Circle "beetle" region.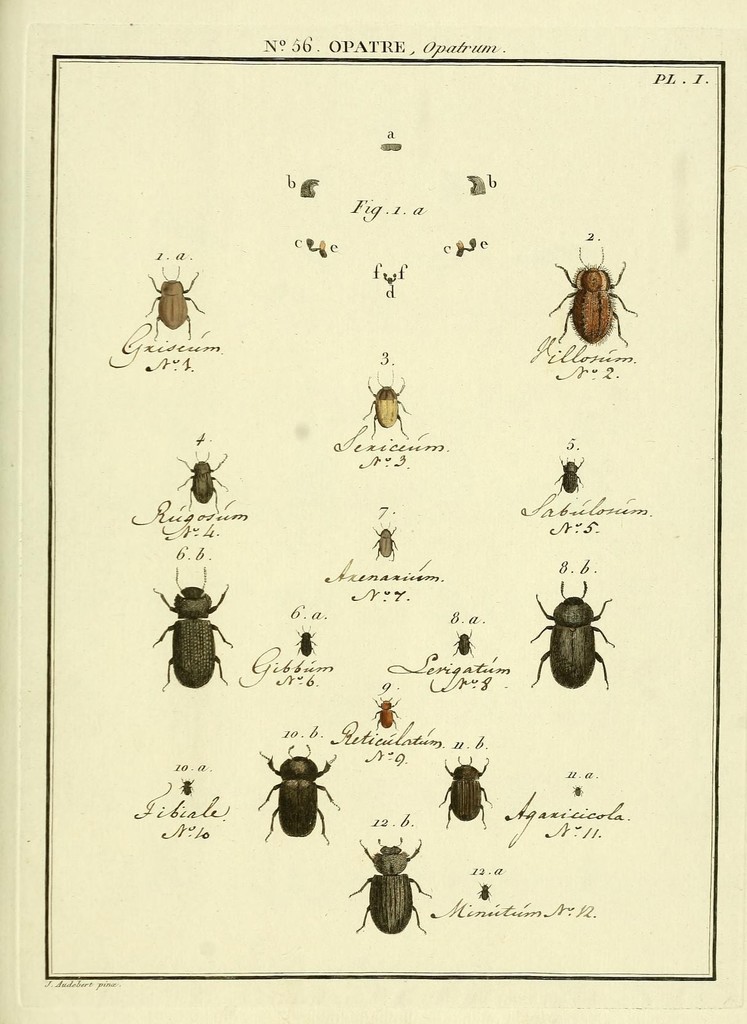
Region: 367,526,401,561.
